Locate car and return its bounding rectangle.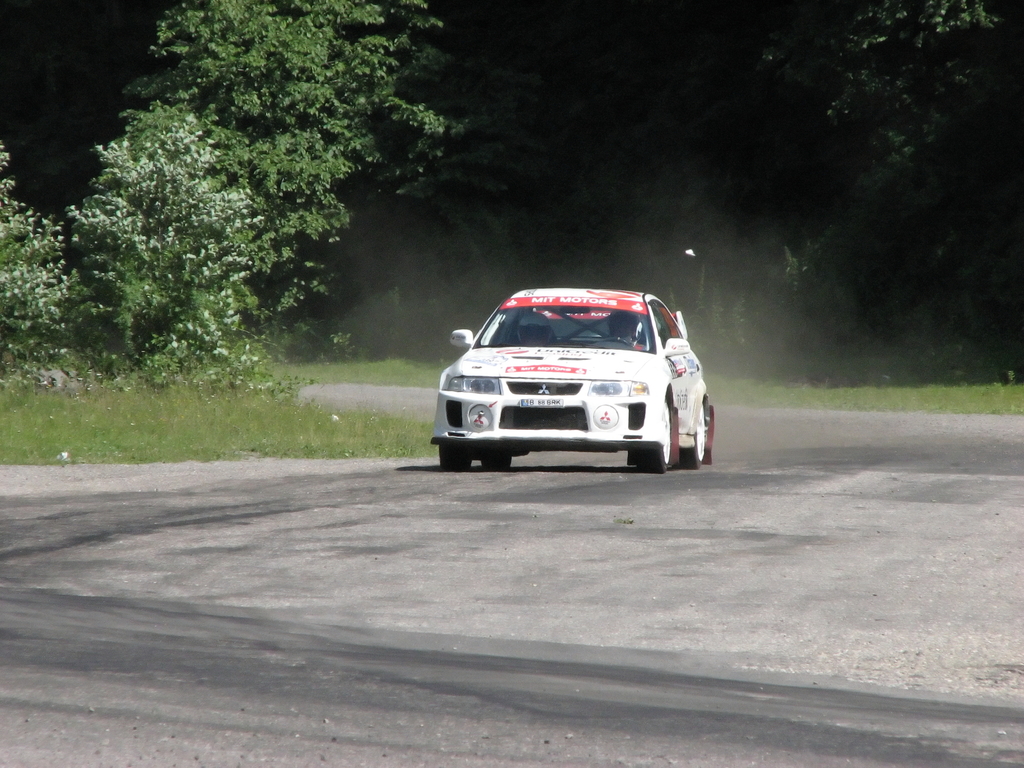
(428, 283, 712, 479).
